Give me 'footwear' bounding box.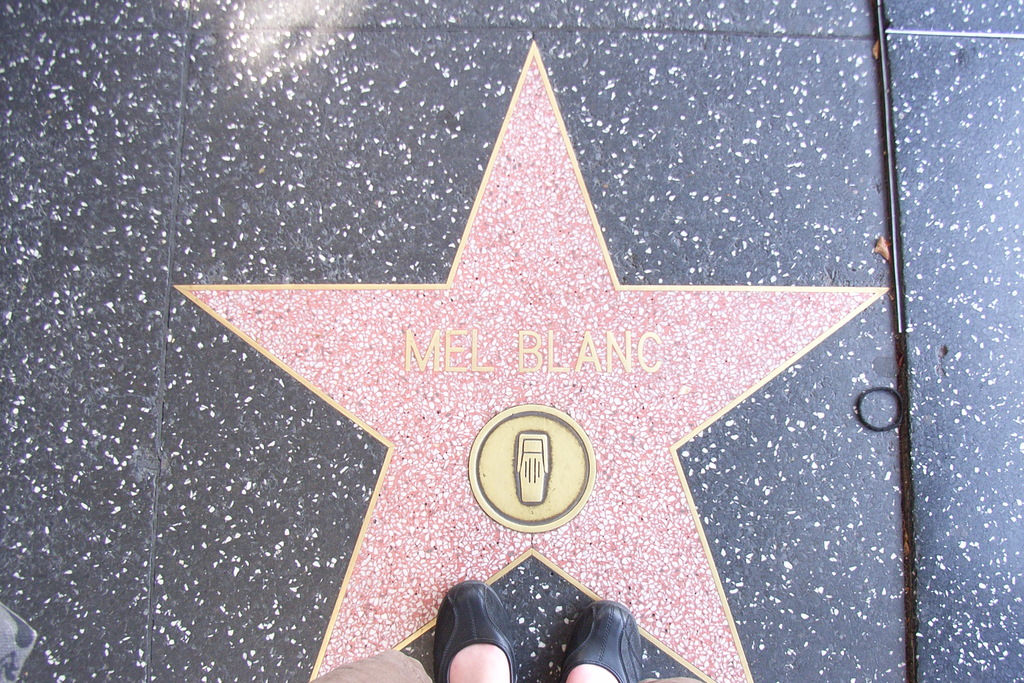
left=429, top=583, right=516, bottom=682.
